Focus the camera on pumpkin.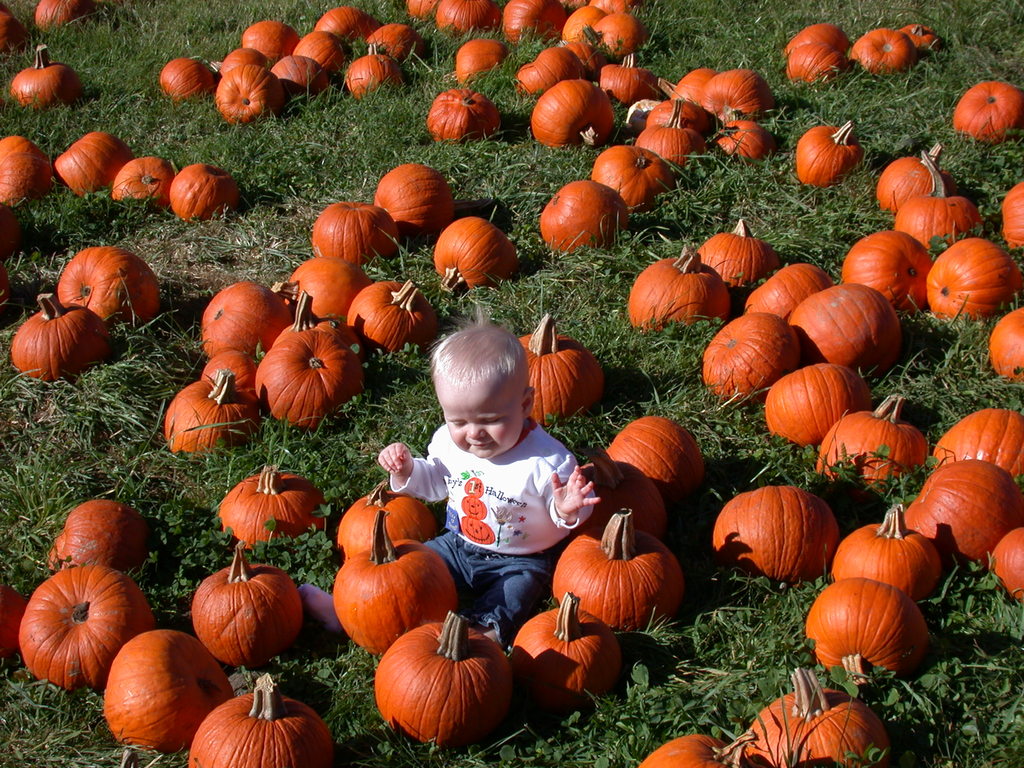
Focus region: 0, 135, 52, 209.
